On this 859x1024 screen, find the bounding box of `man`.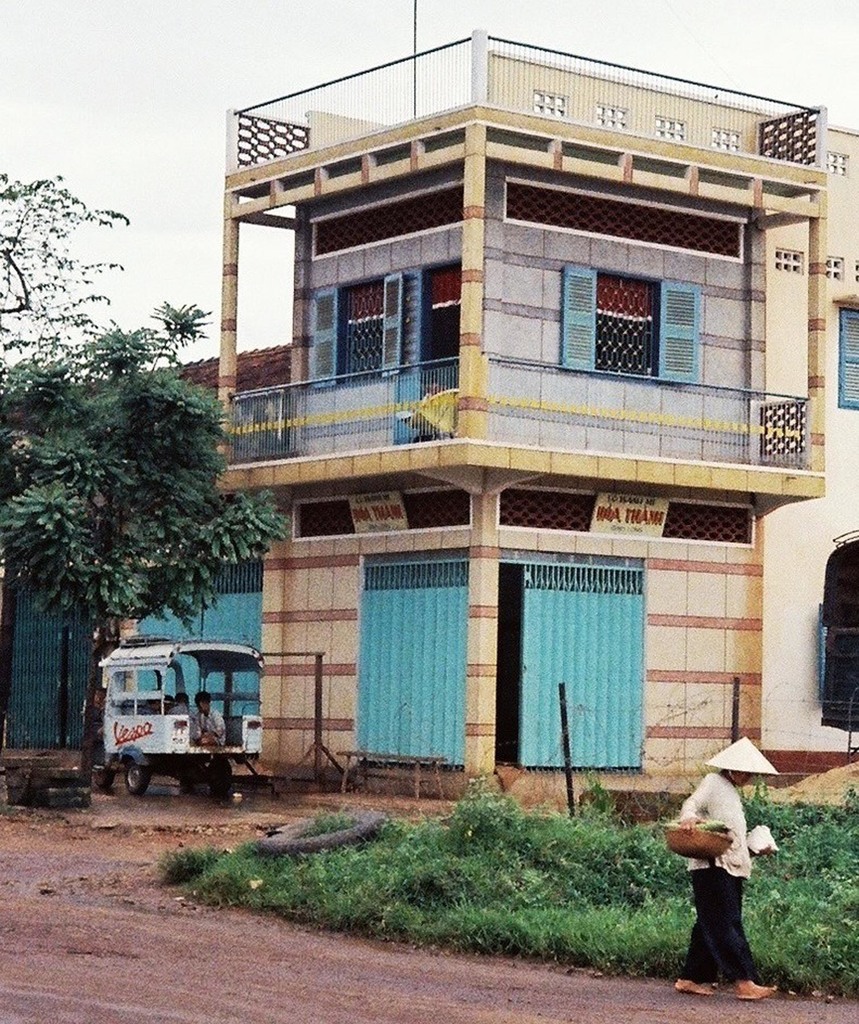
Bounding box: <region>195, 689, 229, 748</region>.
